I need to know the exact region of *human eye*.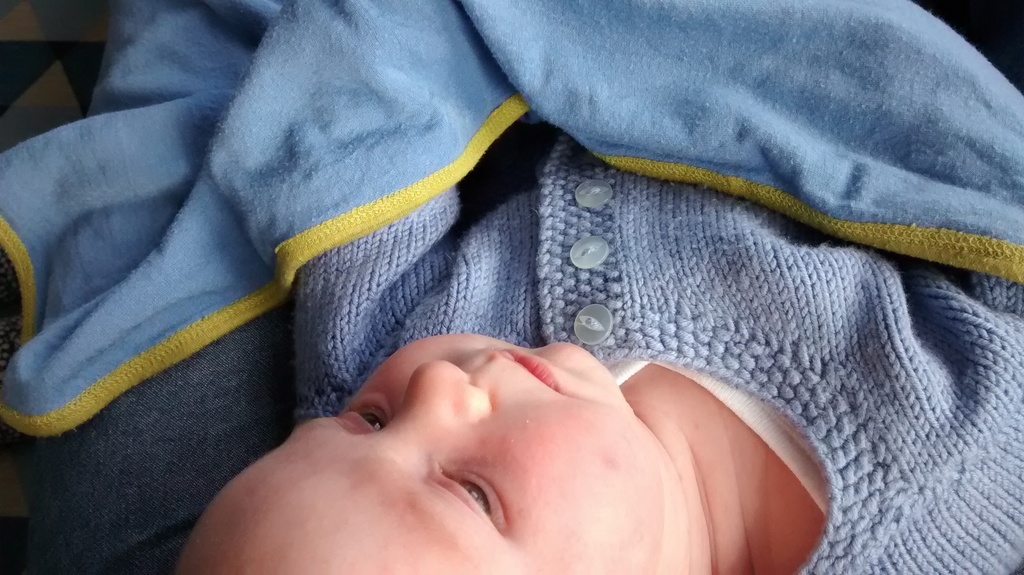
Region: [434,467,504,535].
